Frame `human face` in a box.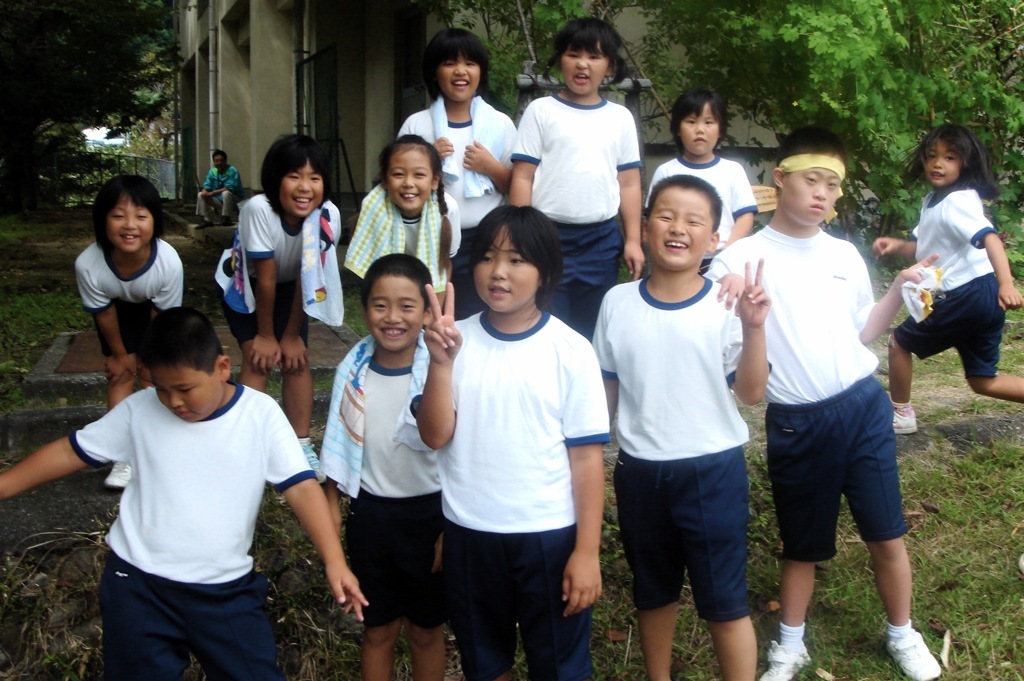
(562,42,605,97).
